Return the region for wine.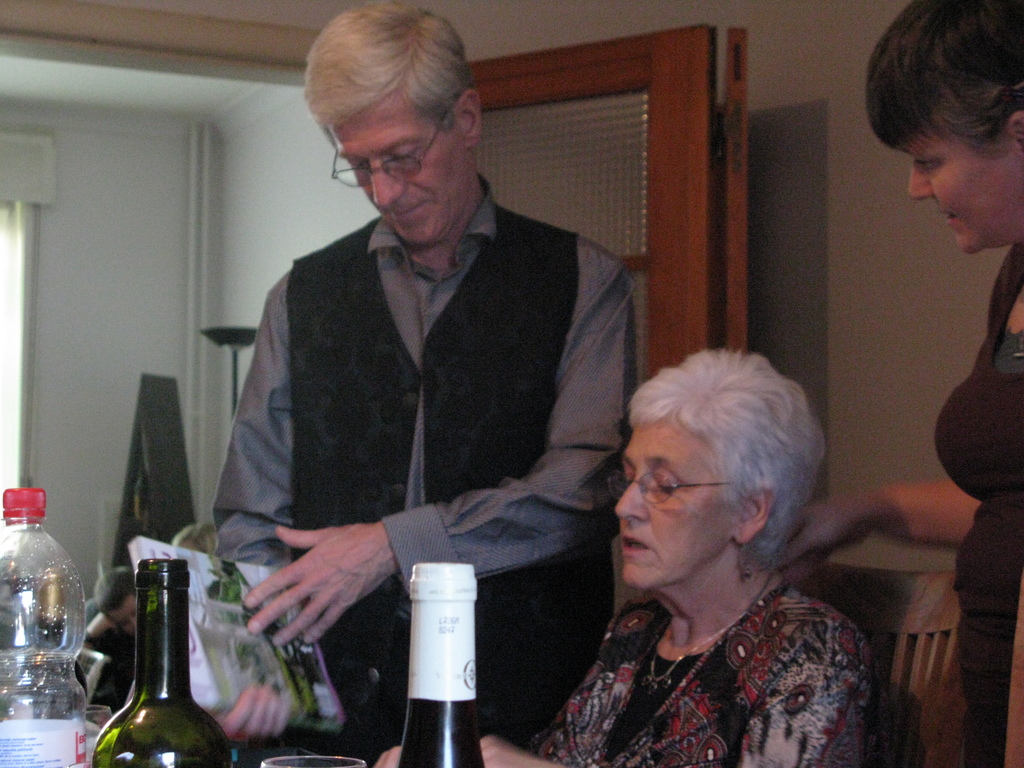
84, 541, 216, 767.
